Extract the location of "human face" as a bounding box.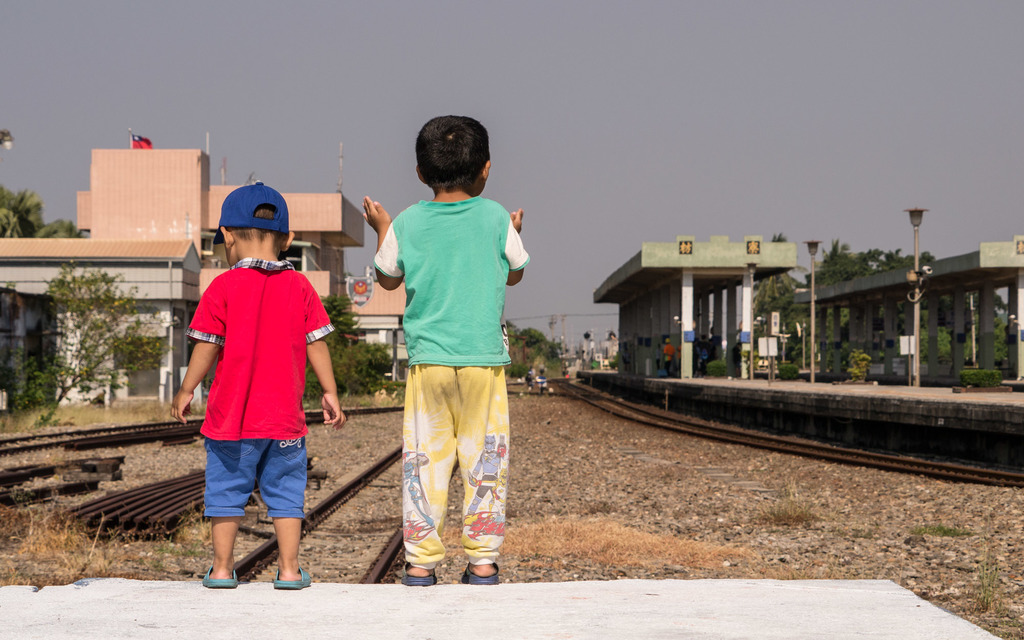
crop(224, 246, 236, 267).
